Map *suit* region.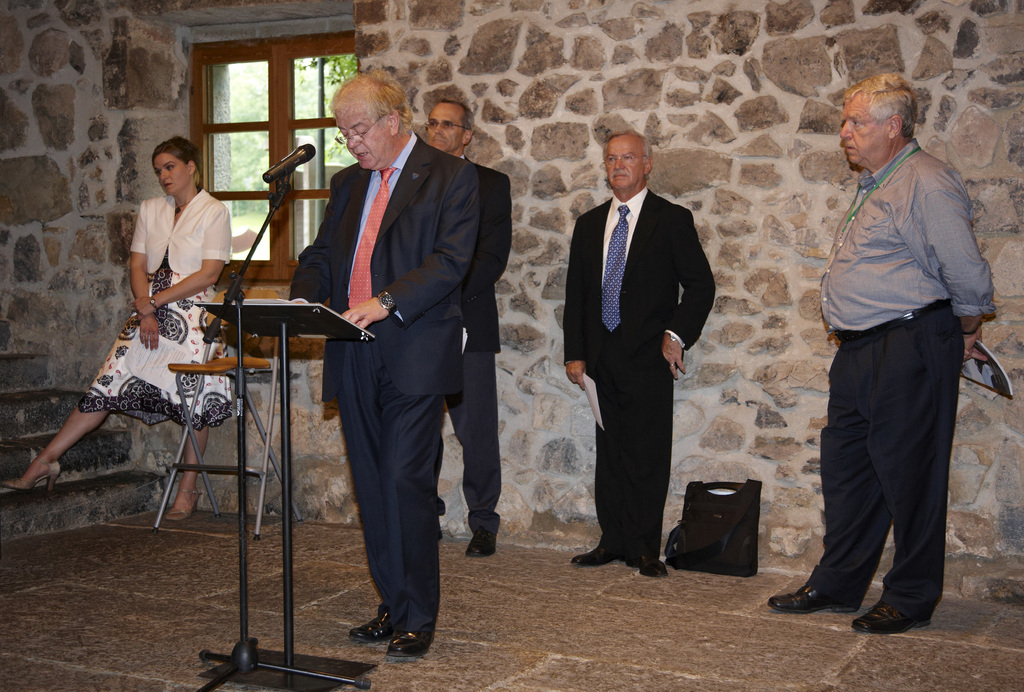
Mapped to left=573, top=128, right=733, bottom=575.
